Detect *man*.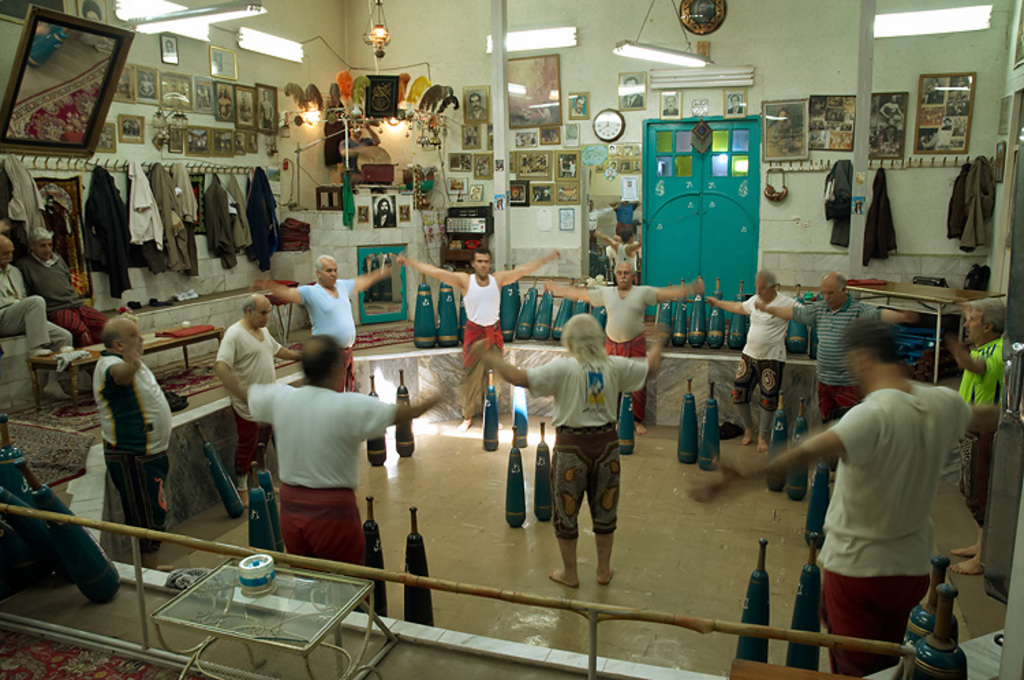
Detected at 97, 318, 176, 572.
